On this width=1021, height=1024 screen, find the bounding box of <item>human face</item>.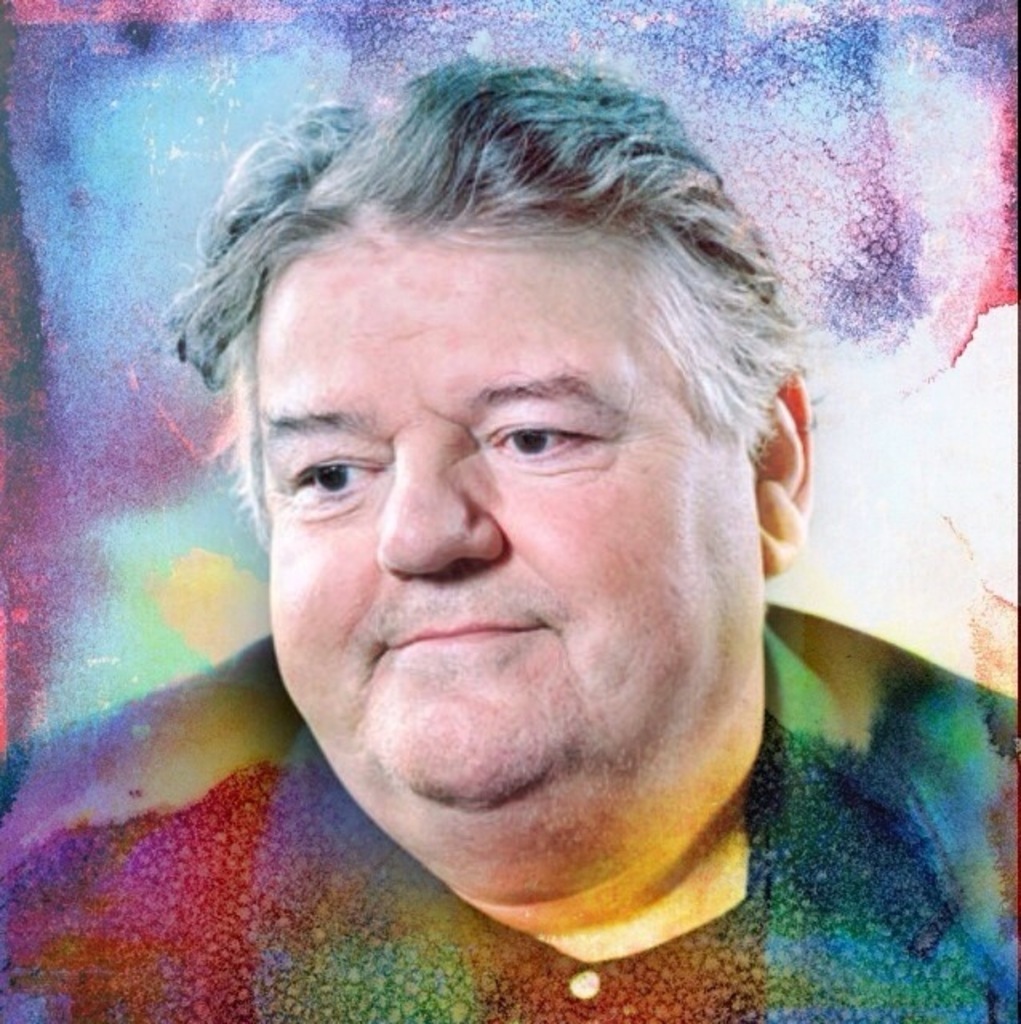
Bounding box: <region>269, 235, 770, 904</region>.
